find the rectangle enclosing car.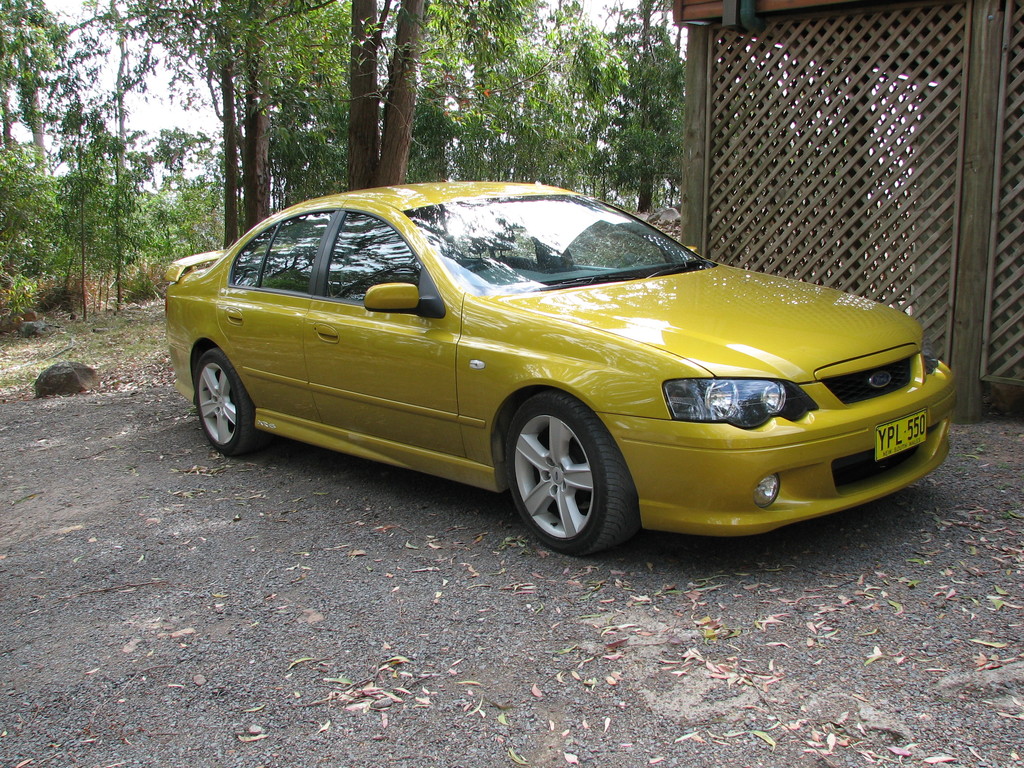
158, 177, 952, 560.
